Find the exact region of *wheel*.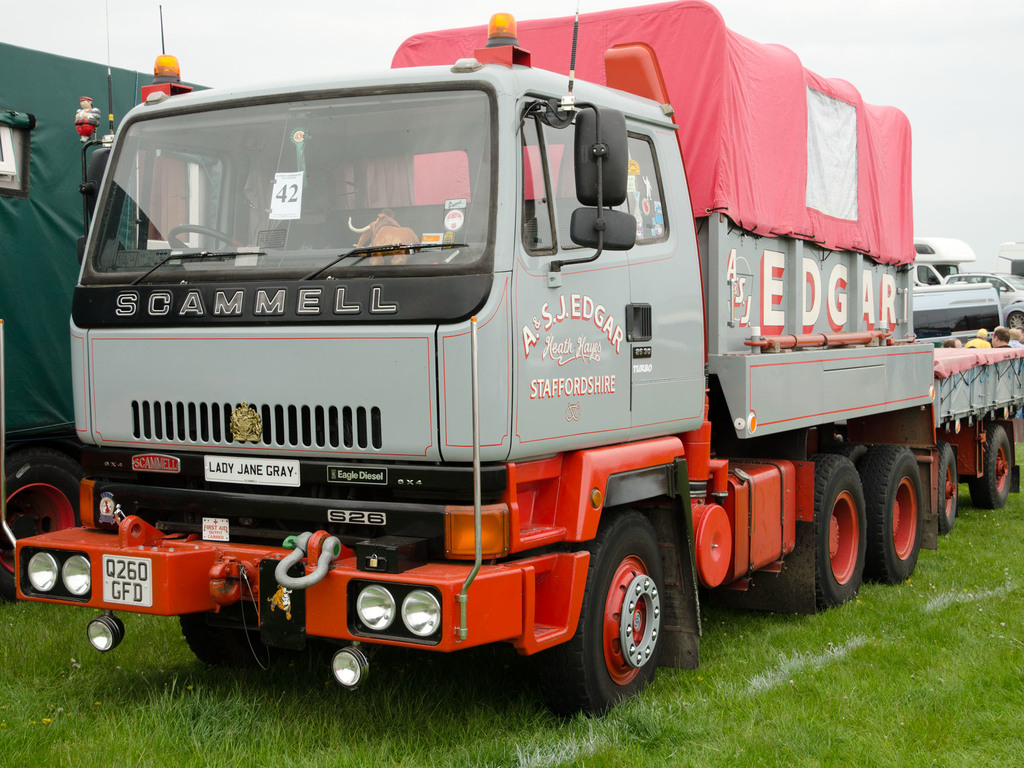
Exact region: (168,224,245,249).
